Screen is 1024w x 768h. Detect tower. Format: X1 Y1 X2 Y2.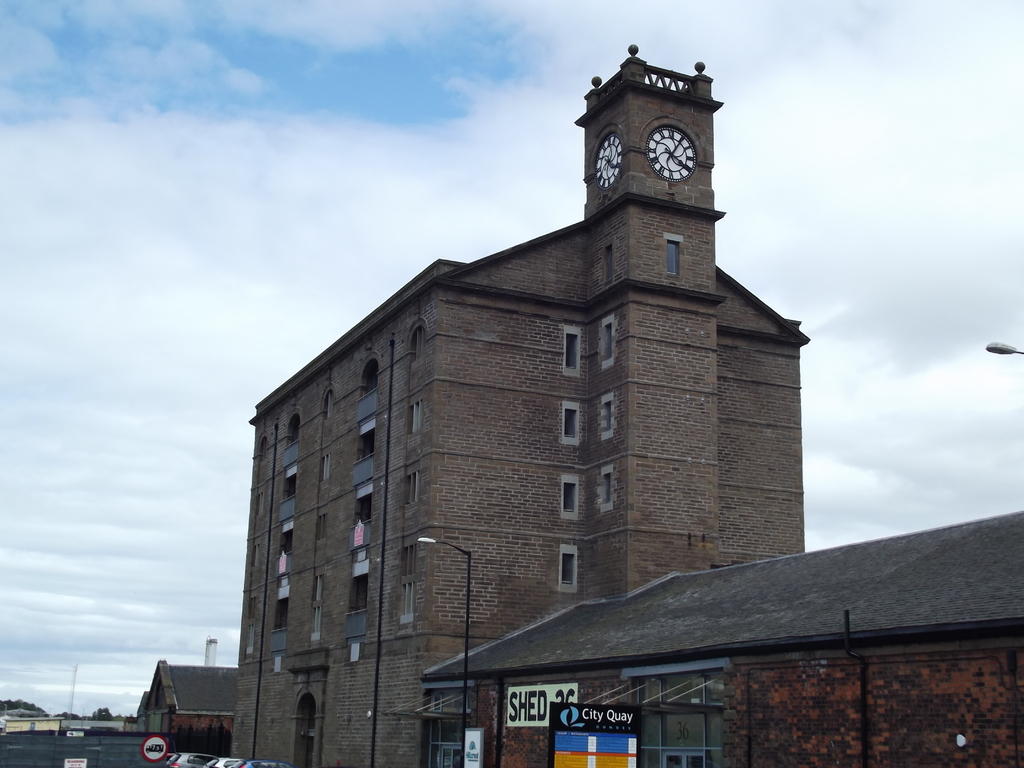
200 627 224 668.
